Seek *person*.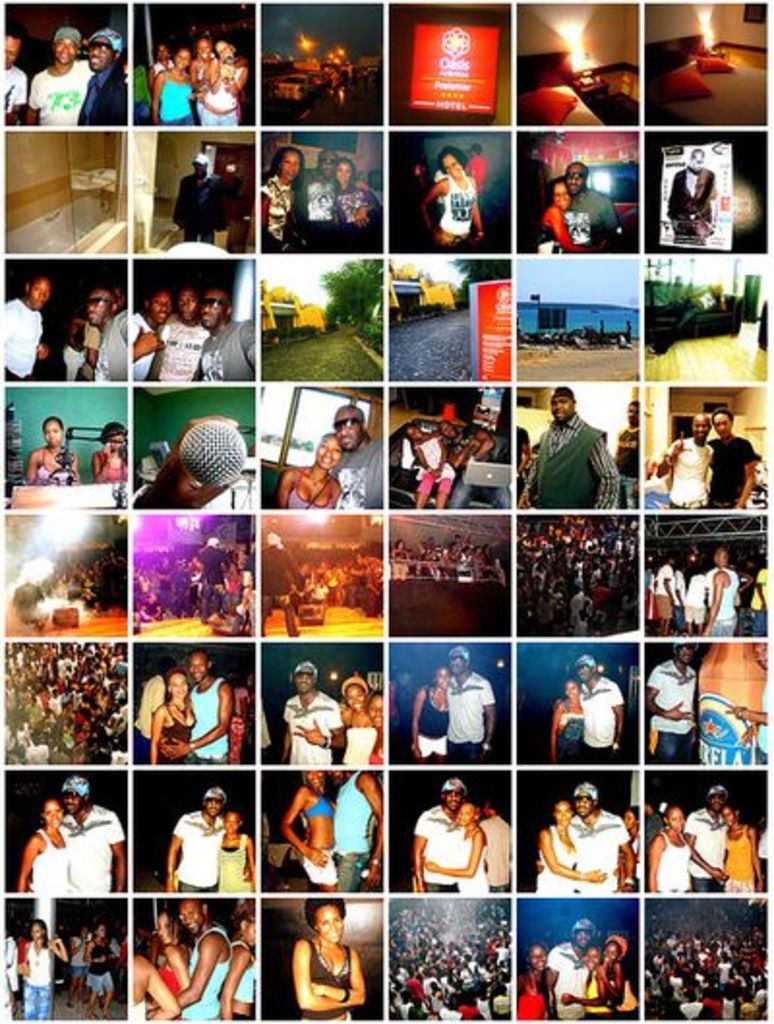
box=[706, 405, 755, 513].
